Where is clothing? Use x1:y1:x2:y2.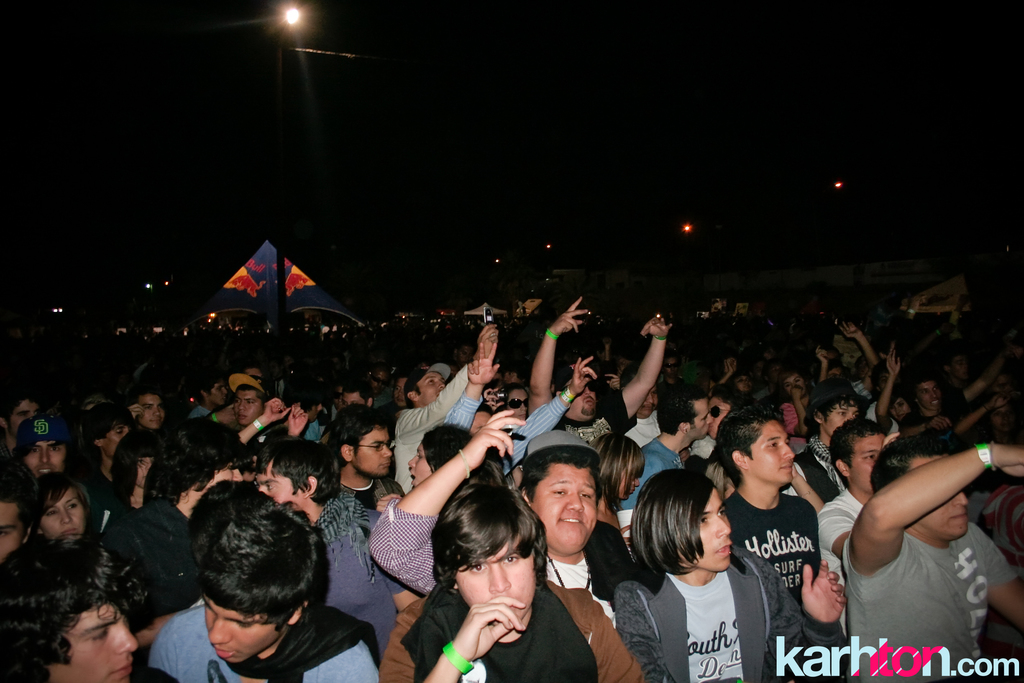
618:441:685:504.
